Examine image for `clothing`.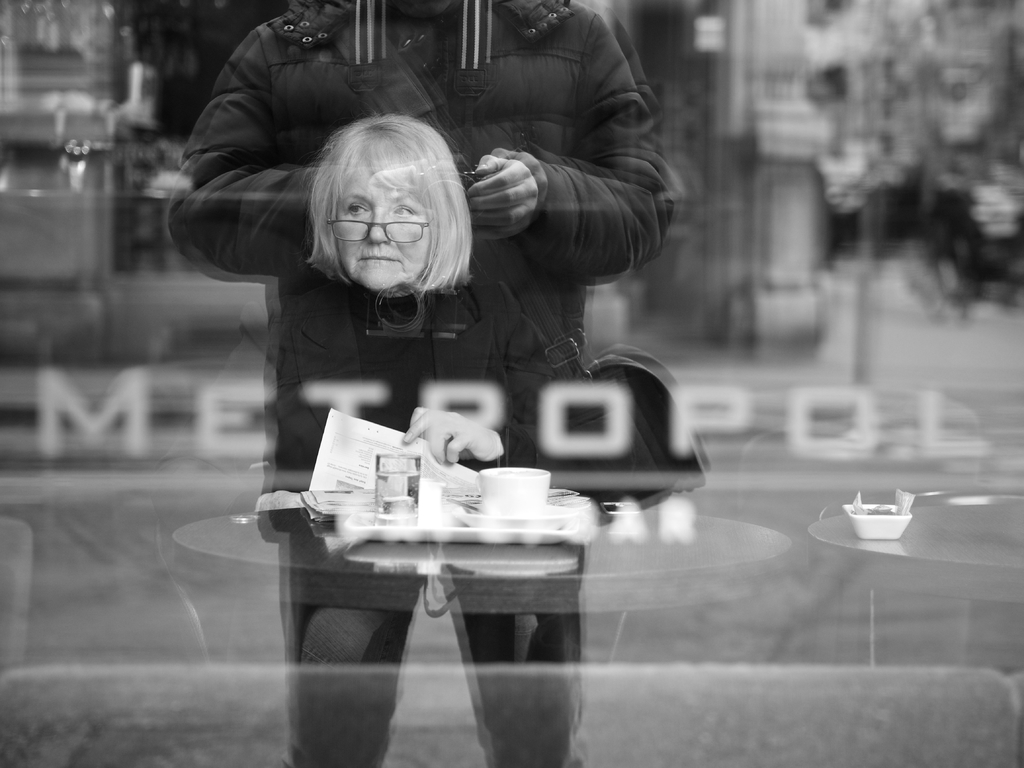
Examination result: (x1=153, y1=156, x2=688, y2=510).
